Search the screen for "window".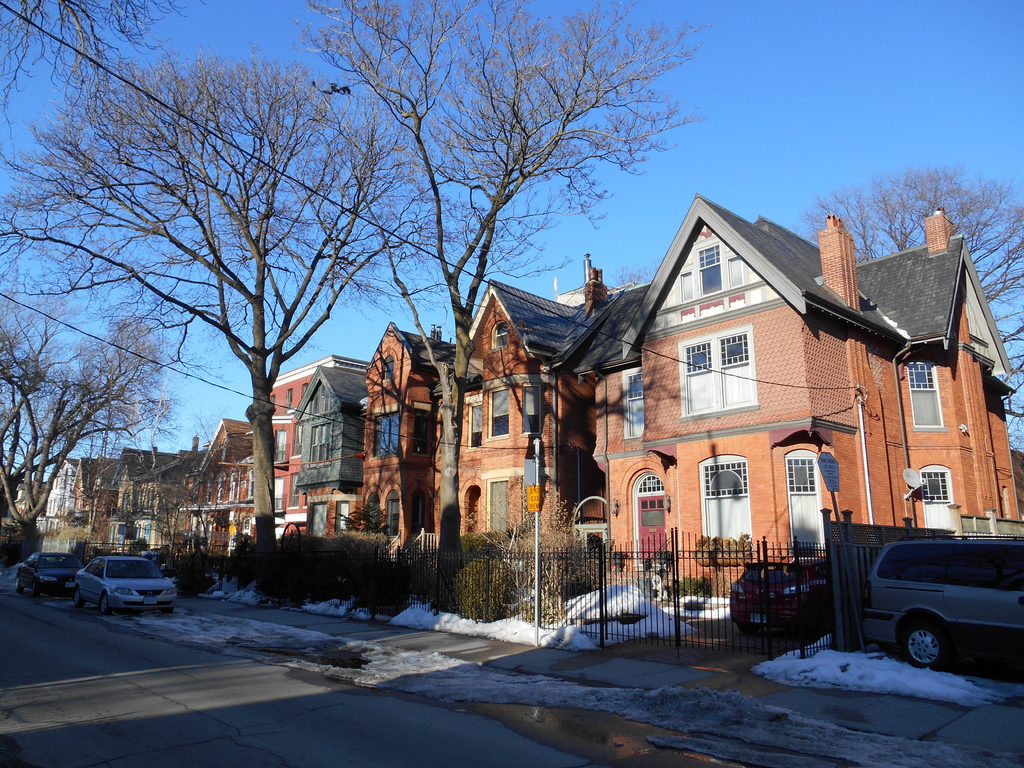
Found at detection(286, 474, 297, 511).
